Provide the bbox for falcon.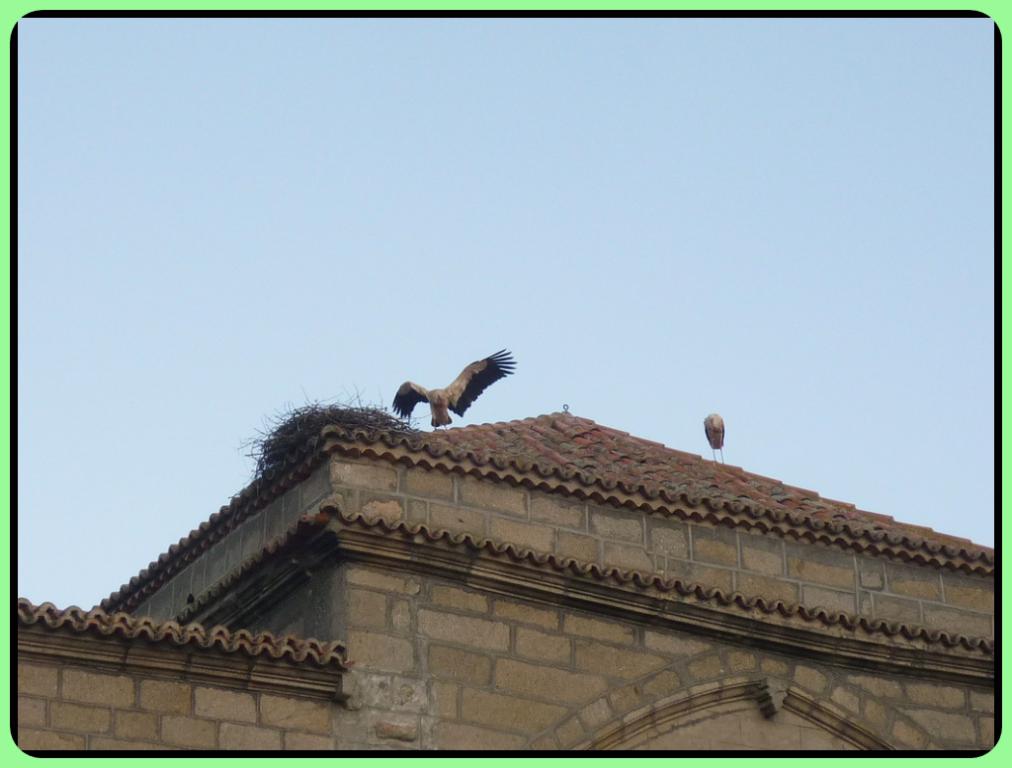
(388,346,537,445).
